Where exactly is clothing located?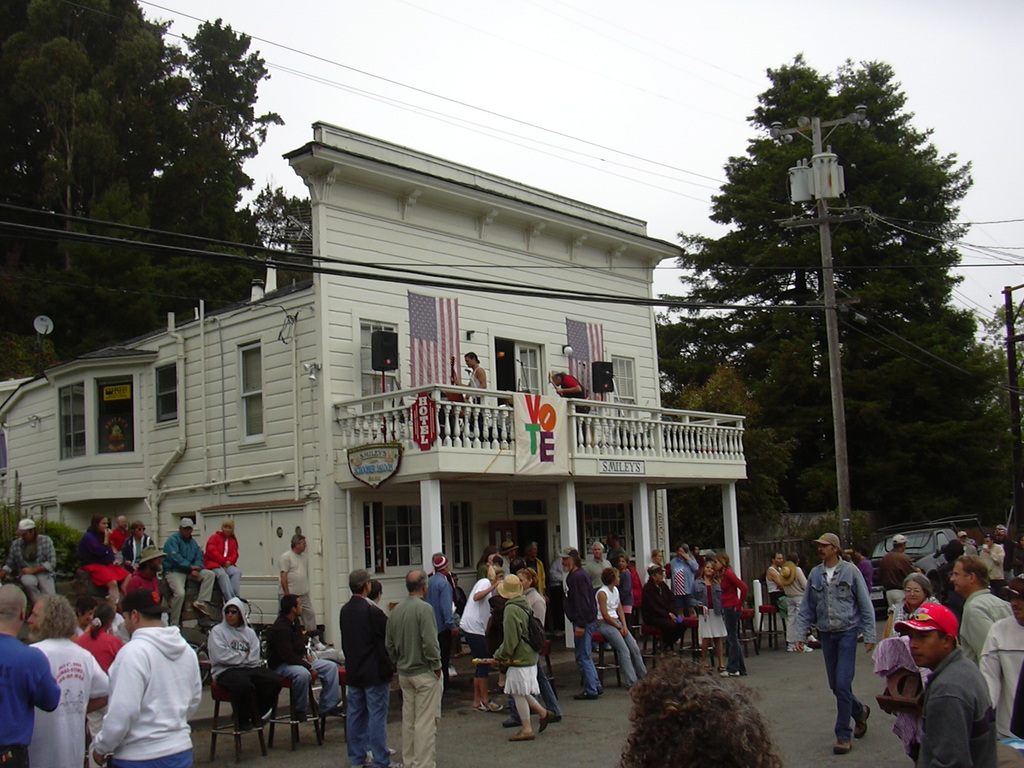
Its bounding box is left=159, top=527, right=217, bottom=613.
